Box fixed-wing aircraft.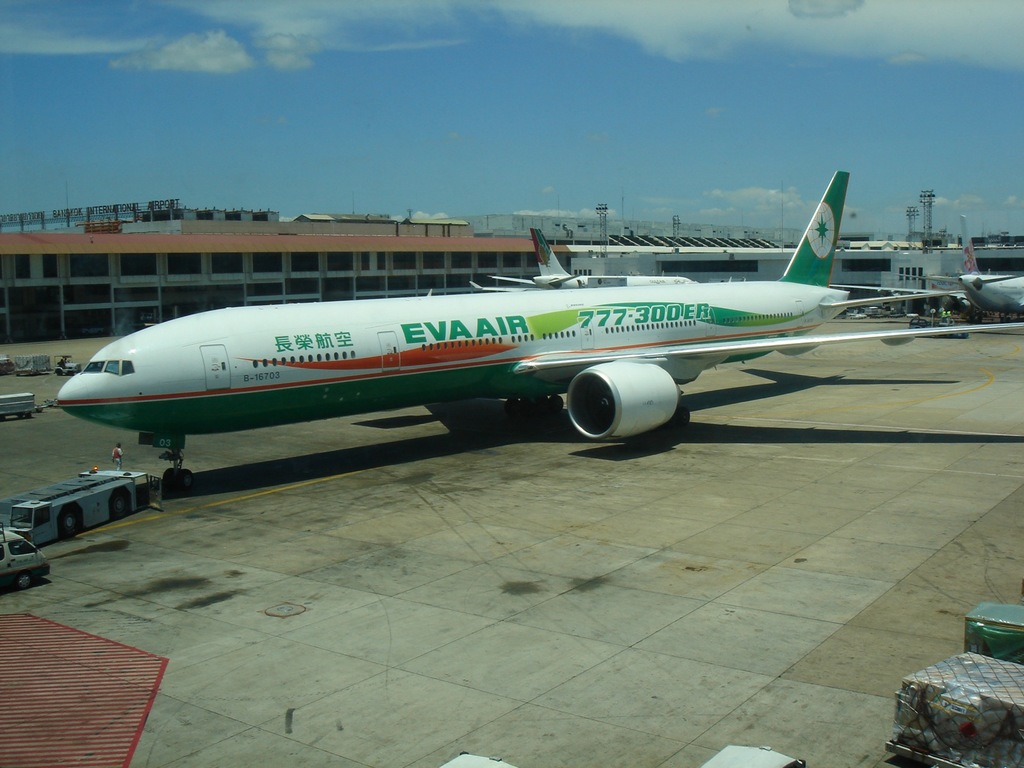
(x1=492, y1=229, x2=695, y2=294).
